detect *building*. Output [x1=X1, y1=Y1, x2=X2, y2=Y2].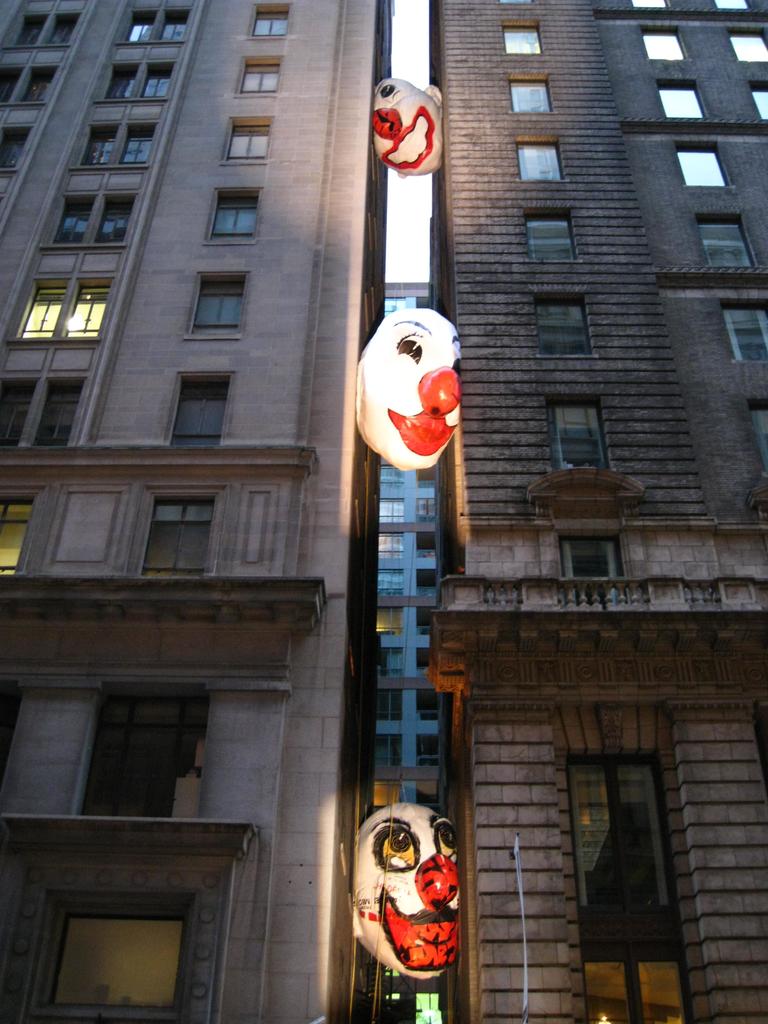
[x1=0, y1=0, x2=387, y2=1023].
